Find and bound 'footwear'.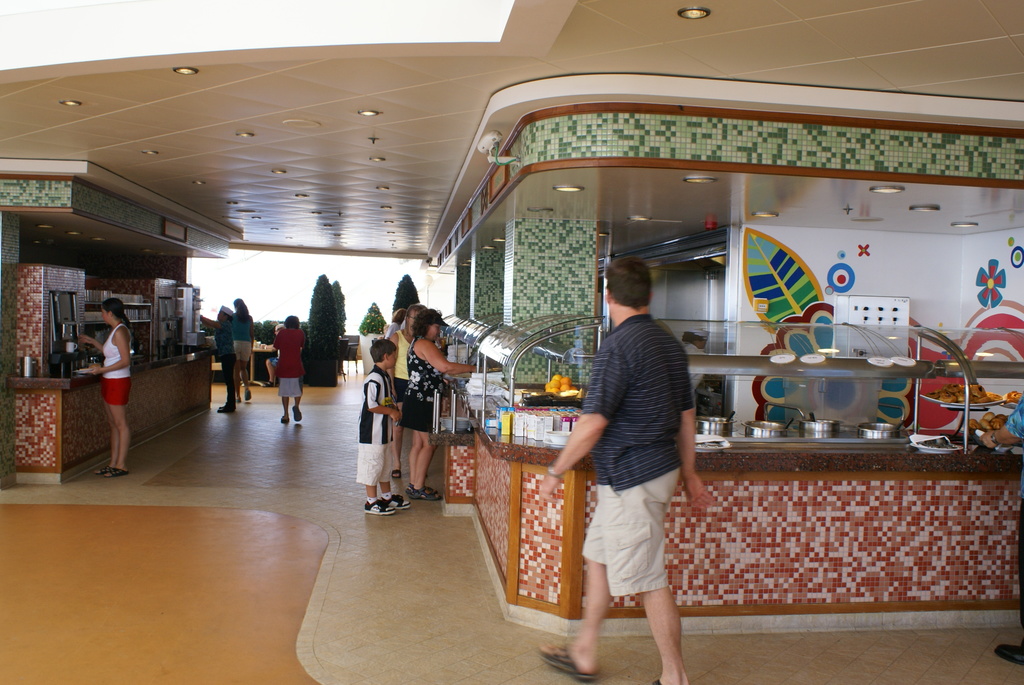
Bound: [x1=280, y1=415, x2=291, y2=427].
